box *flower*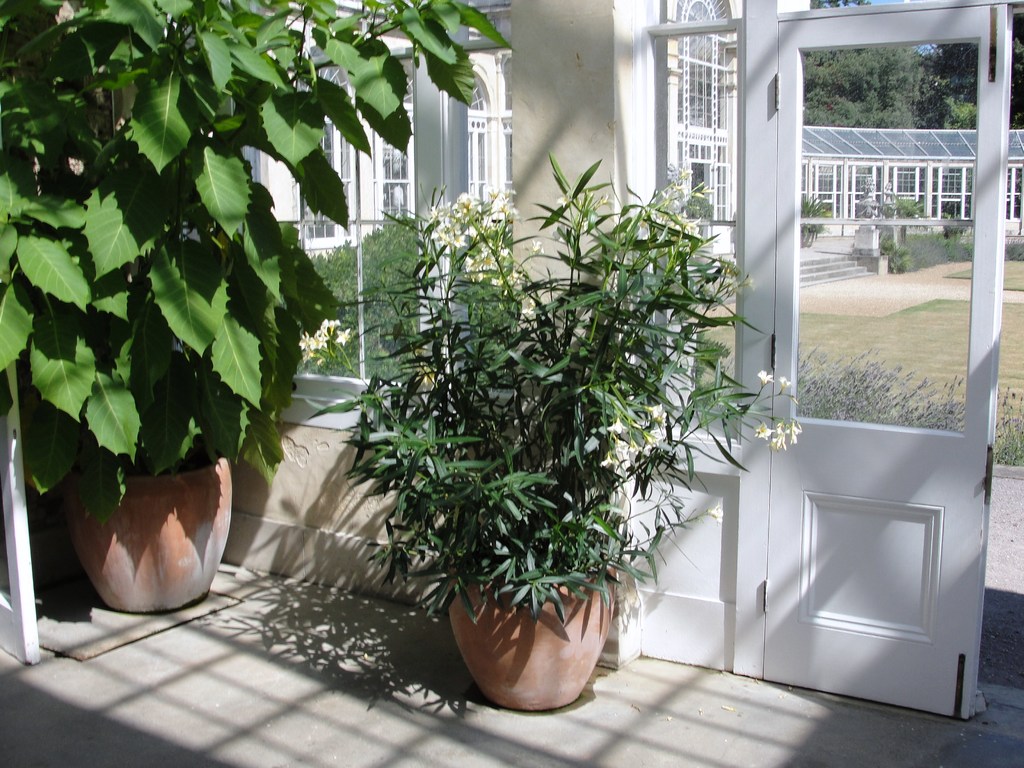
(x1=754, y1=423, x2=786, y2=459)
